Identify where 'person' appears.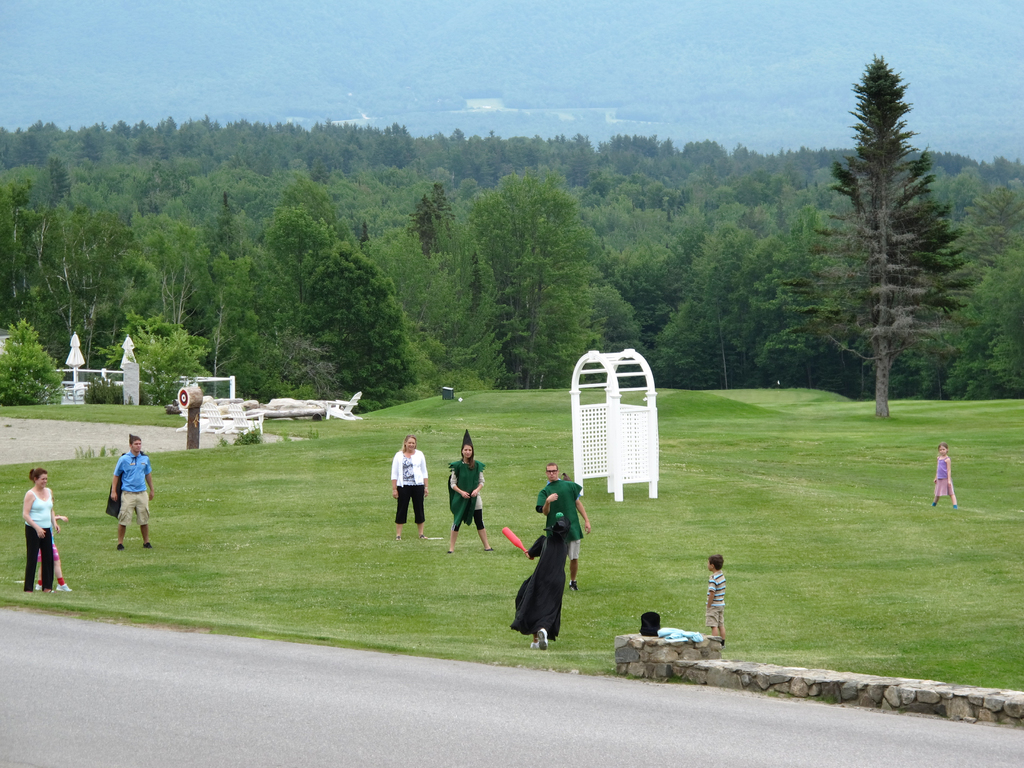
Appears at x1=442, y1=430, x2=494, y2=552.
